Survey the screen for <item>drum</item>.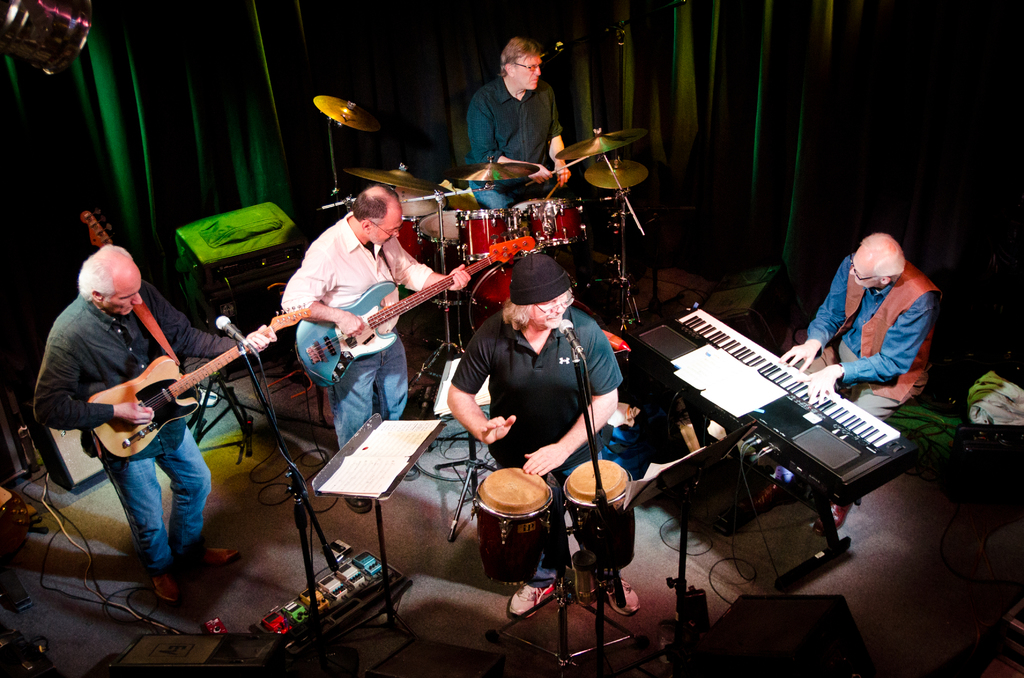
Survey found: 526 197 593 241.
